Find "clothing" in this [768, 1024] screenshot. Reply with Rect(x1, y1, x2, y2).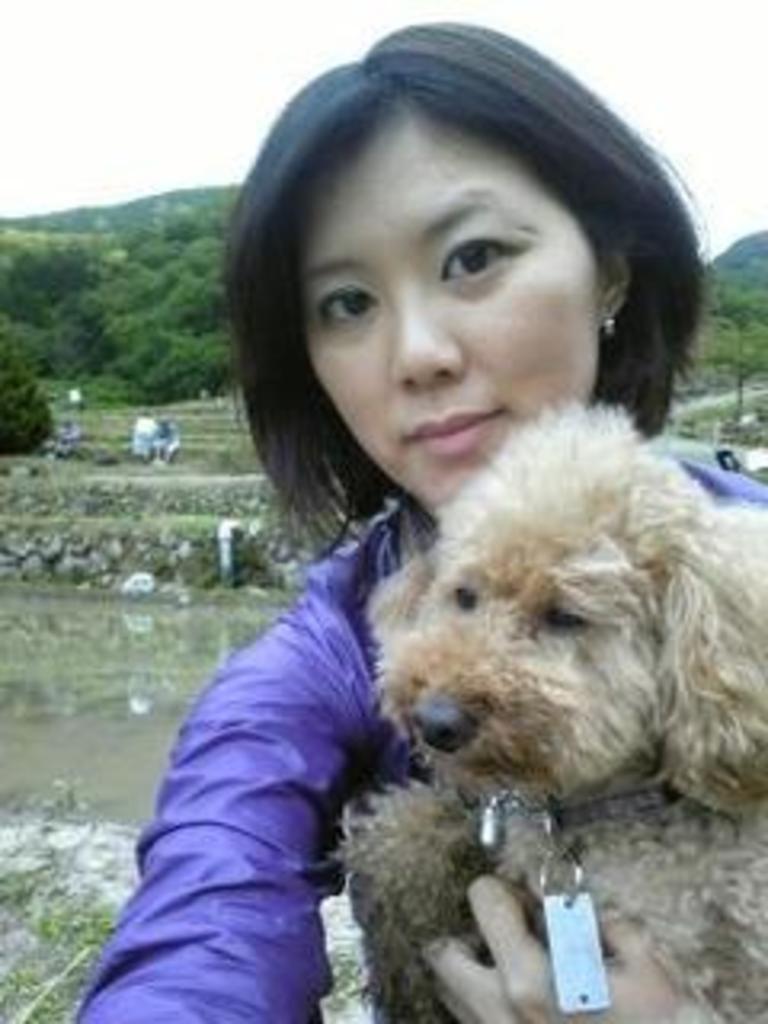
Rect(77, 454, 765, 1021).
